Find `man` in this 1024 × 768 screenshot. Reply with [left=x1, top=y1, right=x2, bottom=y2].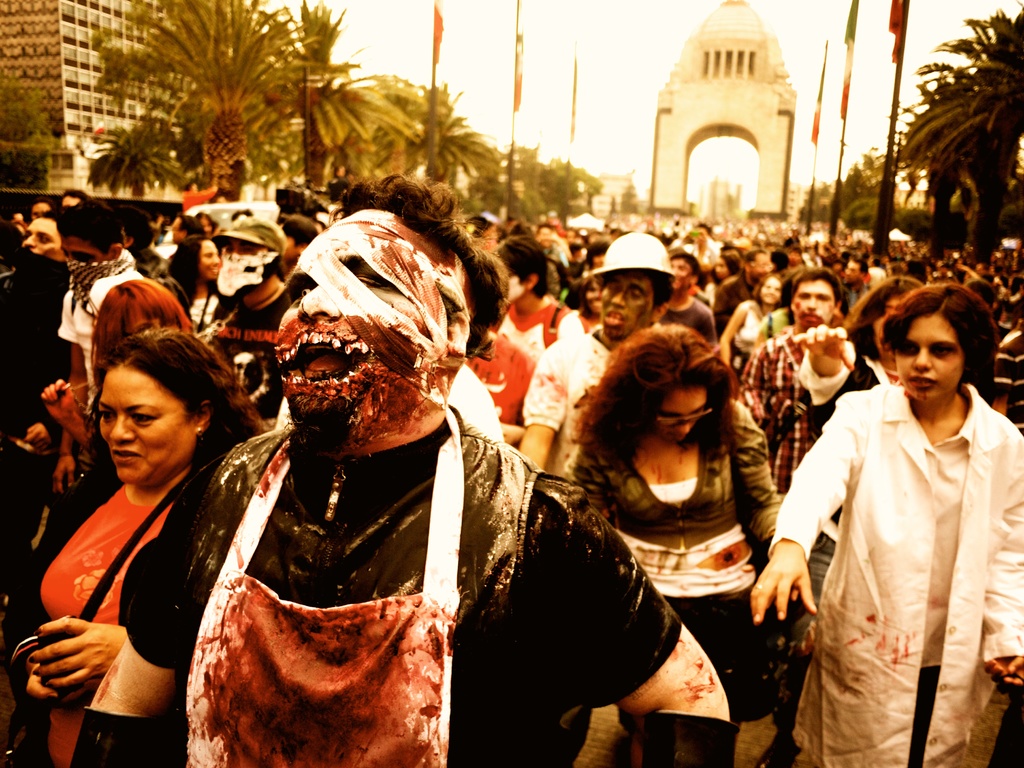
[left=655, top=257, right=716, bottom=346].
